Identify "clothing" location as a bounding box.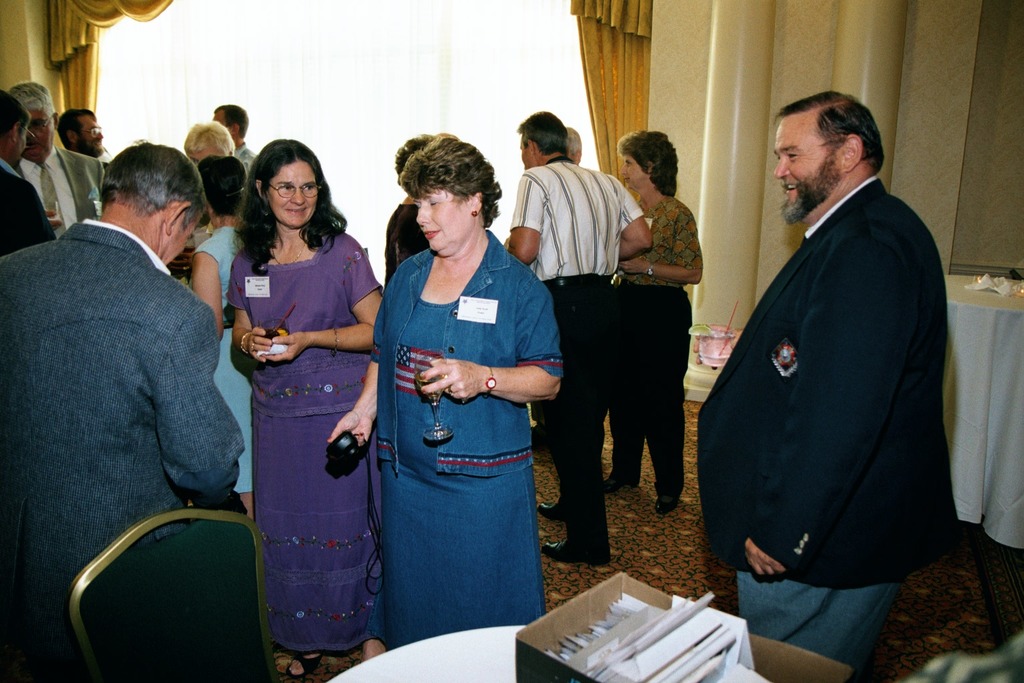
left=367, top=234, right=563, bottom=648.
